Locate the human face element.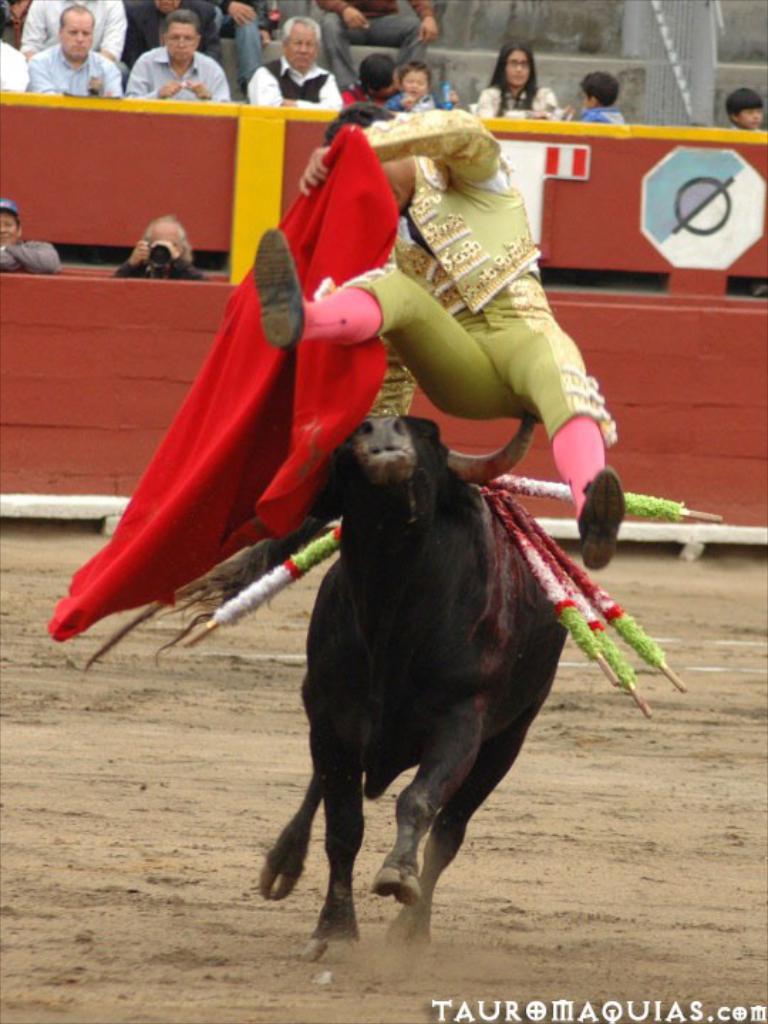
Element bbox: (284, 23, 324, 71).
